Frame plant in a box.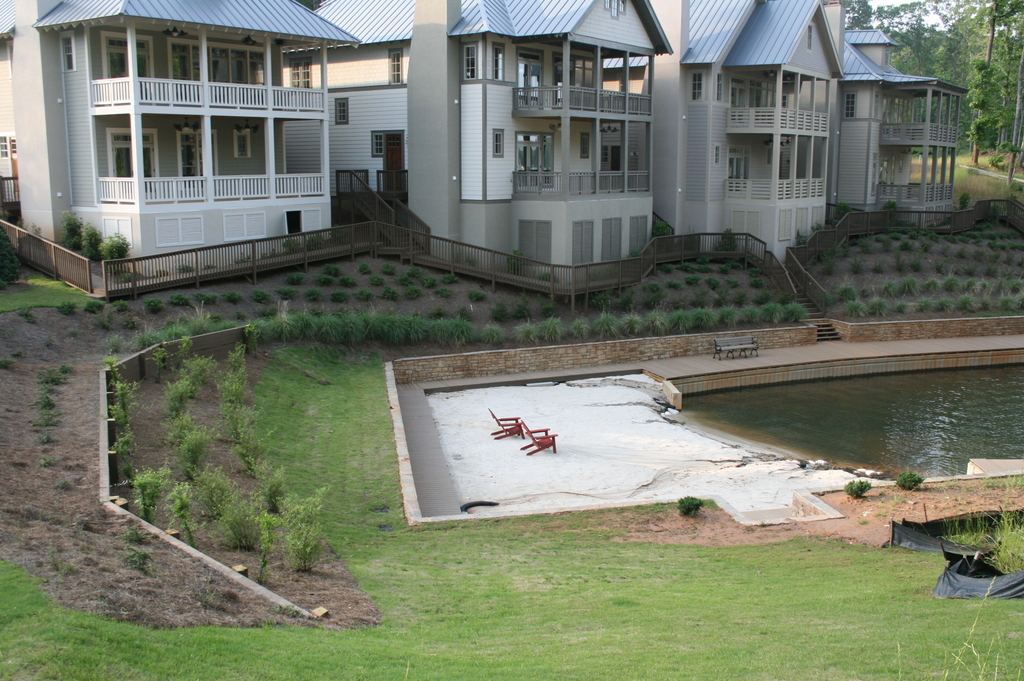
left=111, top=301, right=129, bottom=316.
